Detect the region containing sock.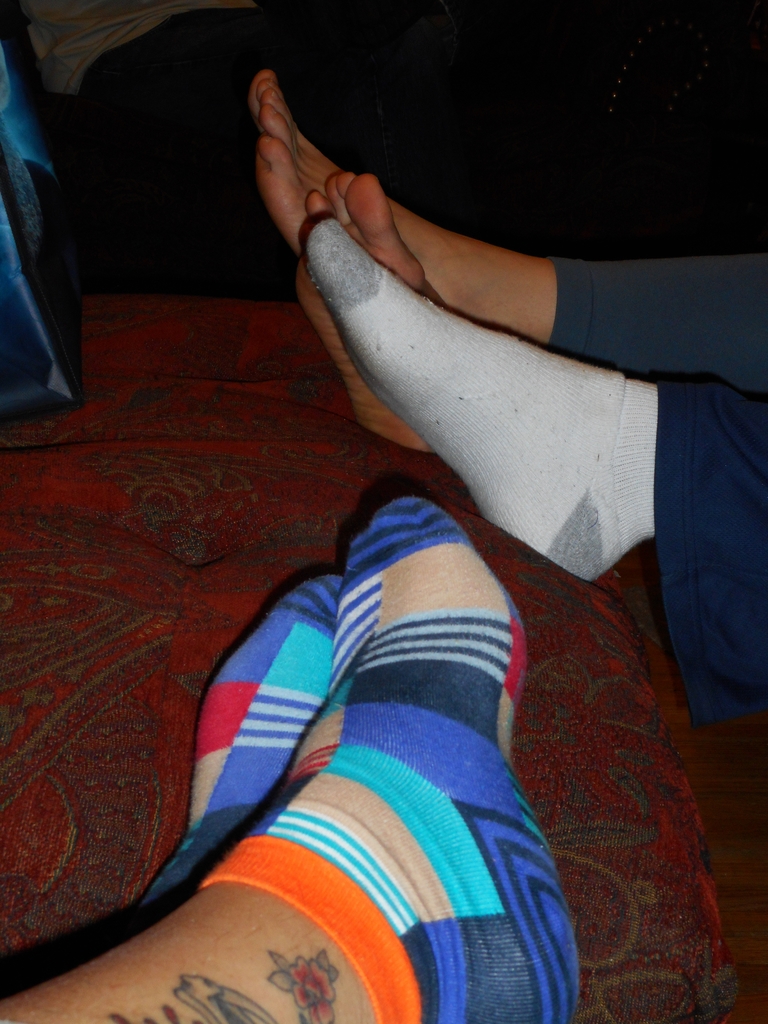
199, 494, 579, 1023.
